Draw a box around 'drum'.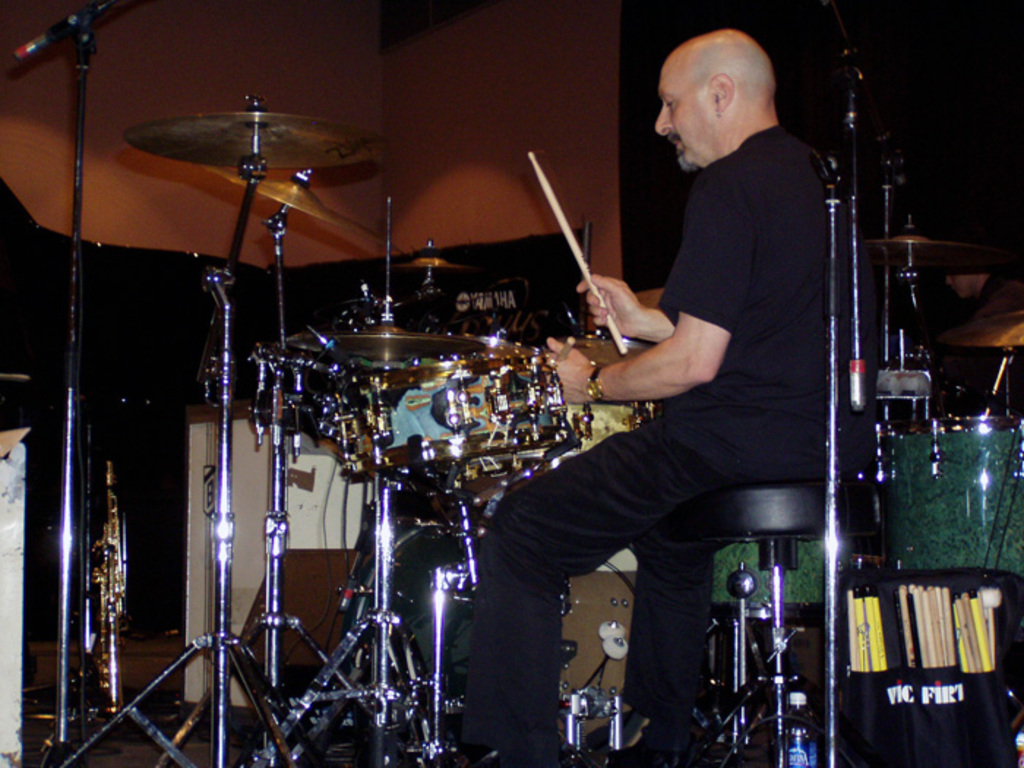
[876, 417, 1023, 587].
